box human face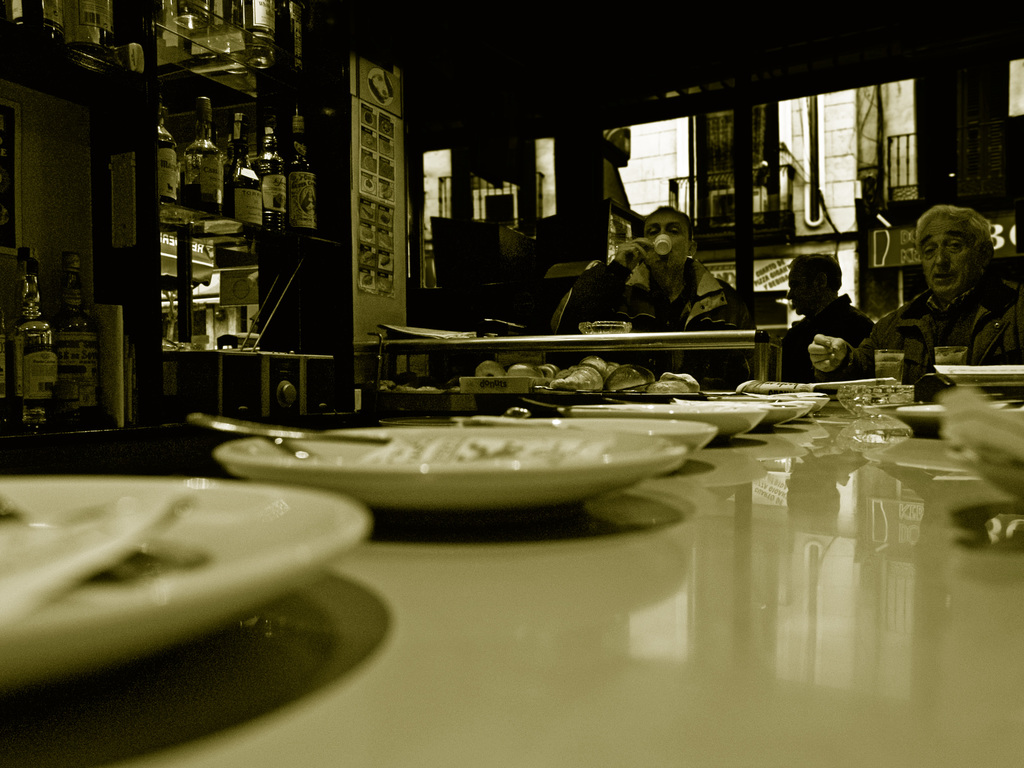
[787,259,827,319]
